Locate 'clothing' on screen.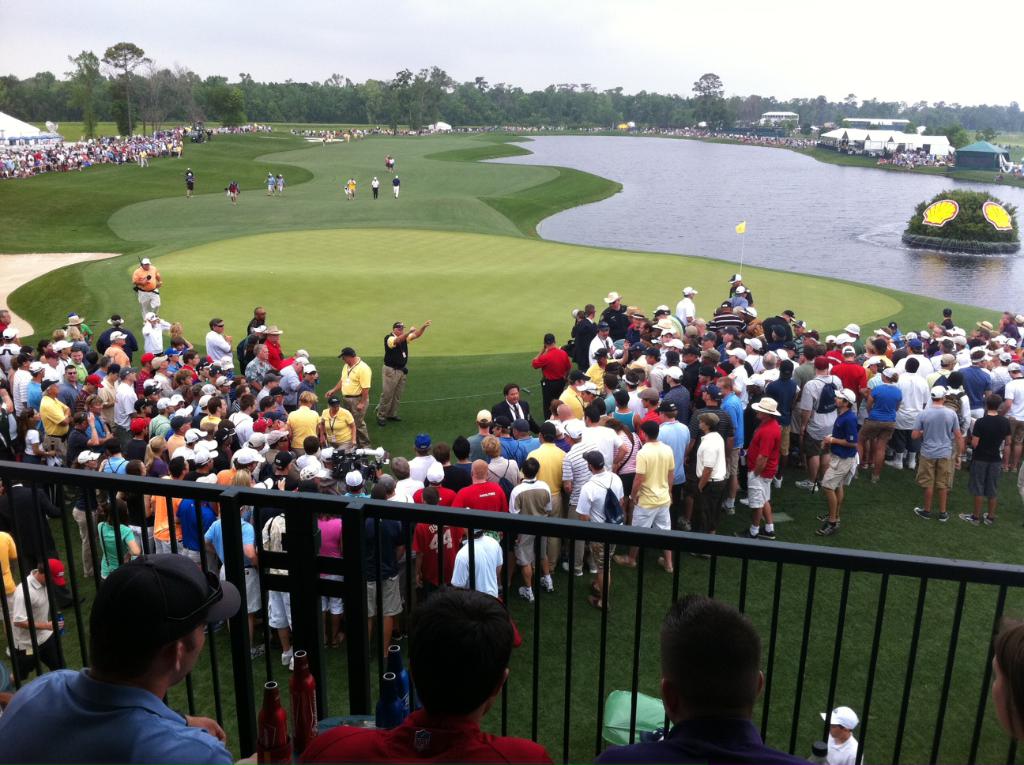
On screen at 337/356/379/439.
